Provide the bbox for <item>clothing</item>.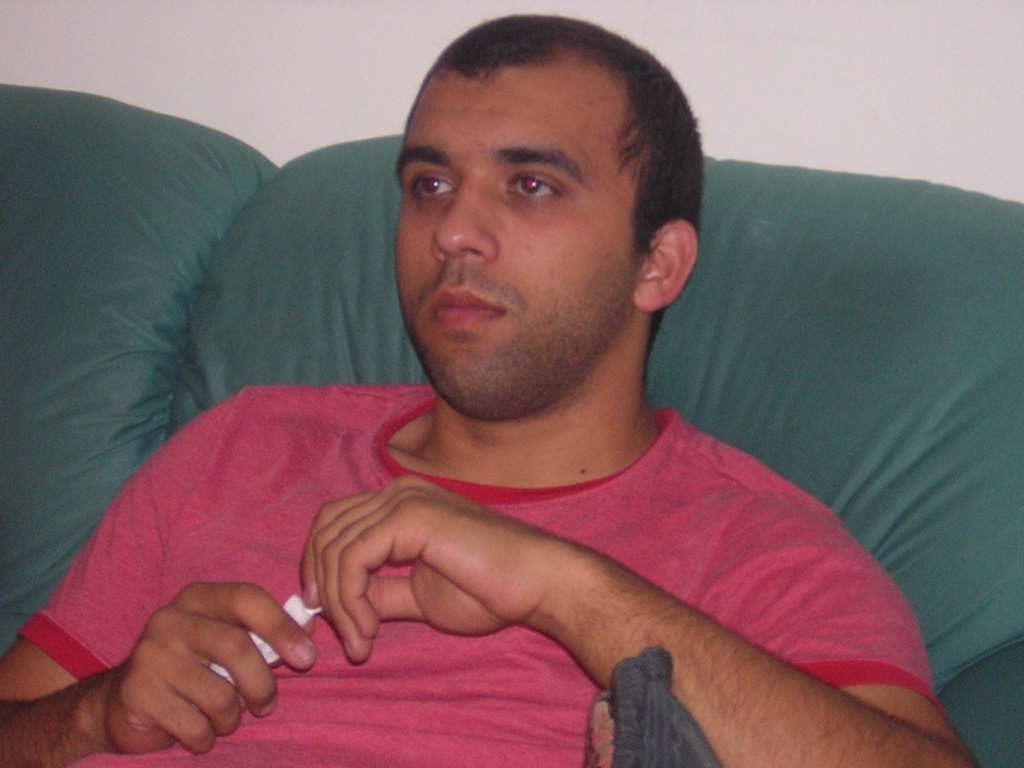
<bbox>172, 369, 955, 726</bbox>.
